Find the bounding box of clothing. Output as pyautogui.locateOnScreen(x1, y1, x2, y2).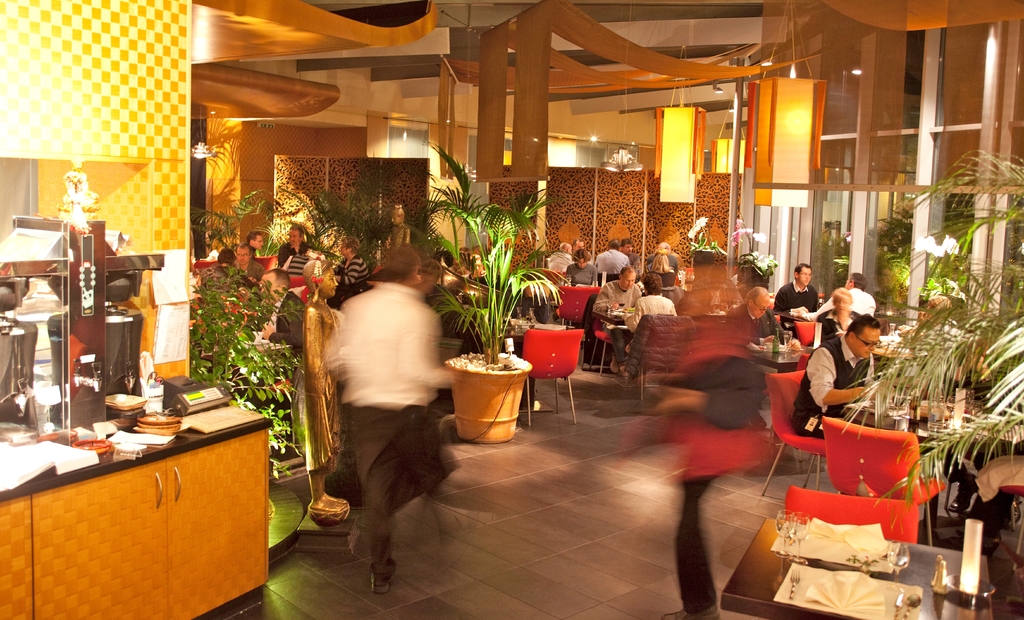
pyautogui.locateOnScreen(801, 286, 877, 322).
